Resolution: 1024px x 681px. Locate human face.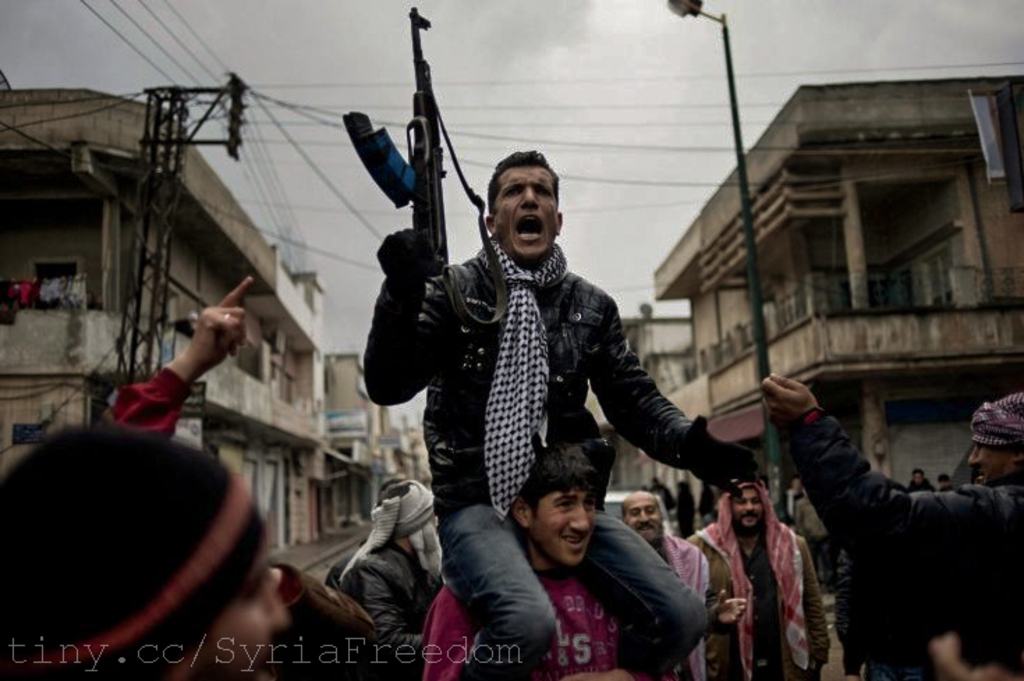
BBox(538, 486, 589, 572).
